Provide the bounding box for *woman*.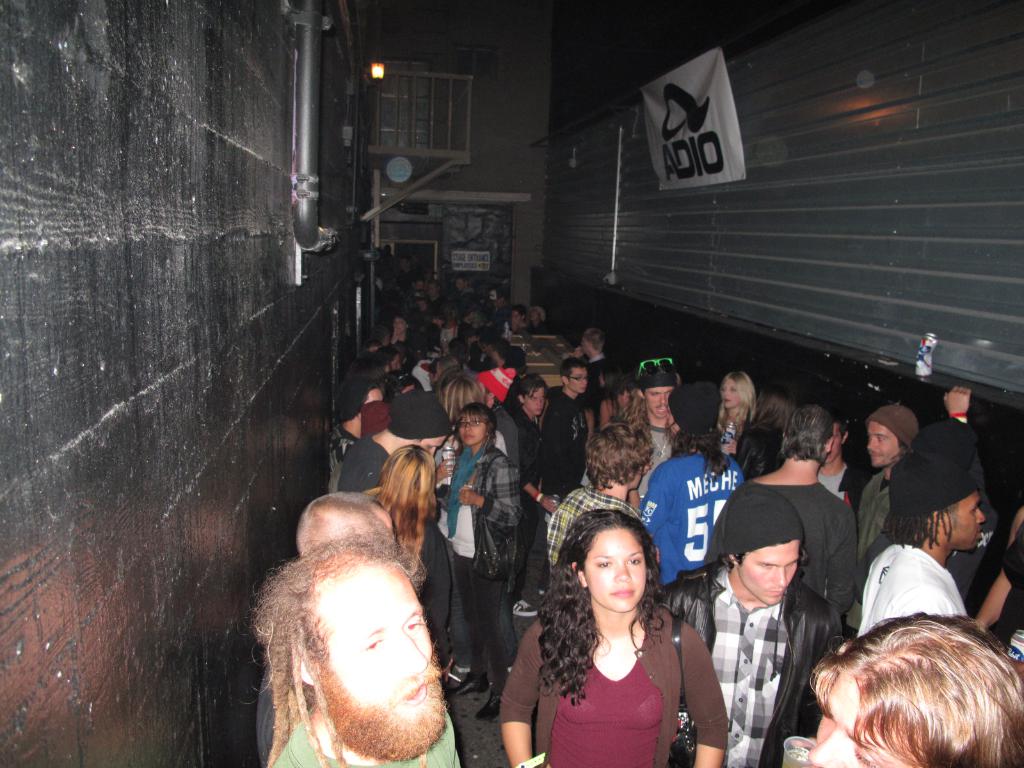
(804, 612, 1023, 767).
